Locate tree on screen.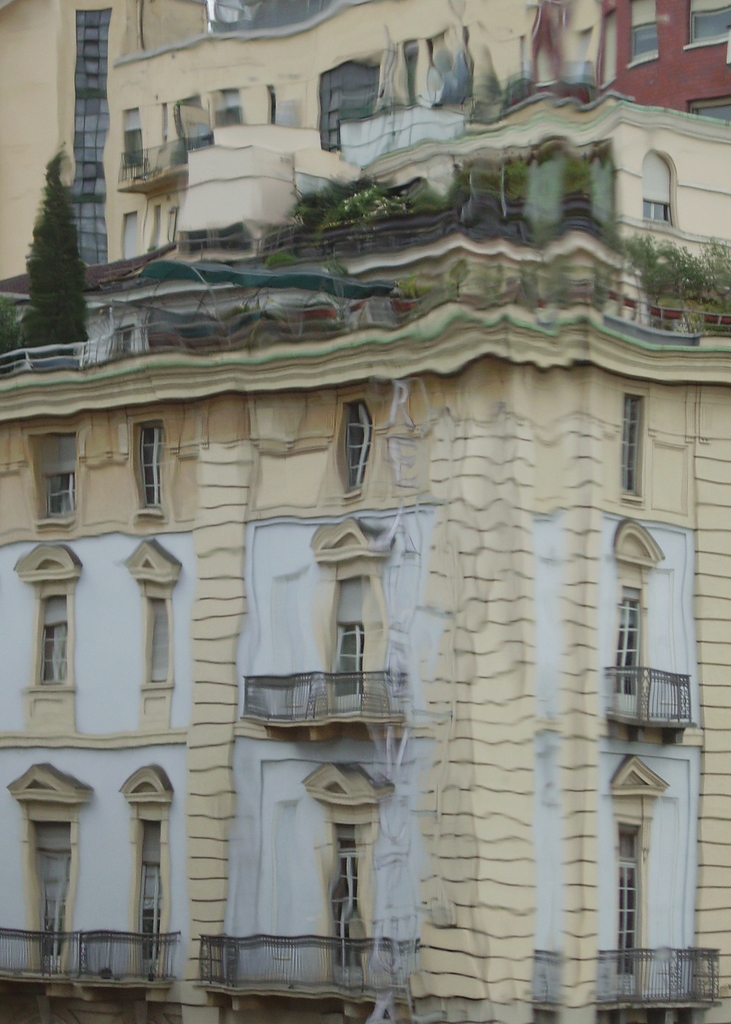
On screen at bbox(9, 155, 86, 339).
